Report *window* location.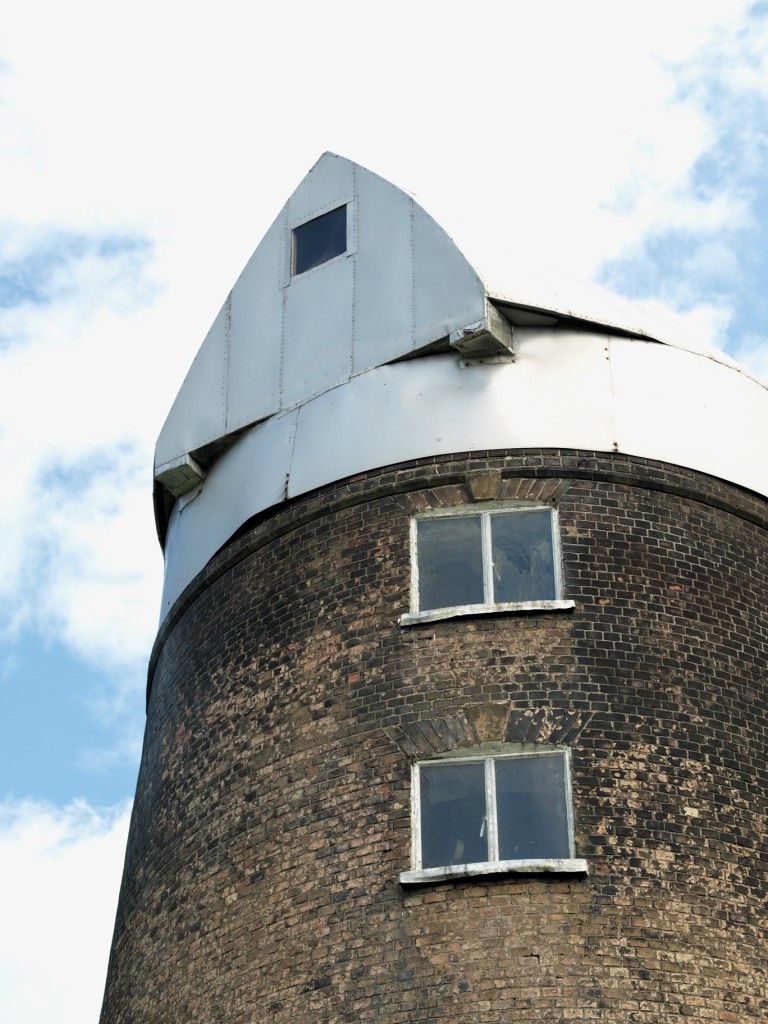
Report: x1=279, y1=196, x2=353, y2=286.
